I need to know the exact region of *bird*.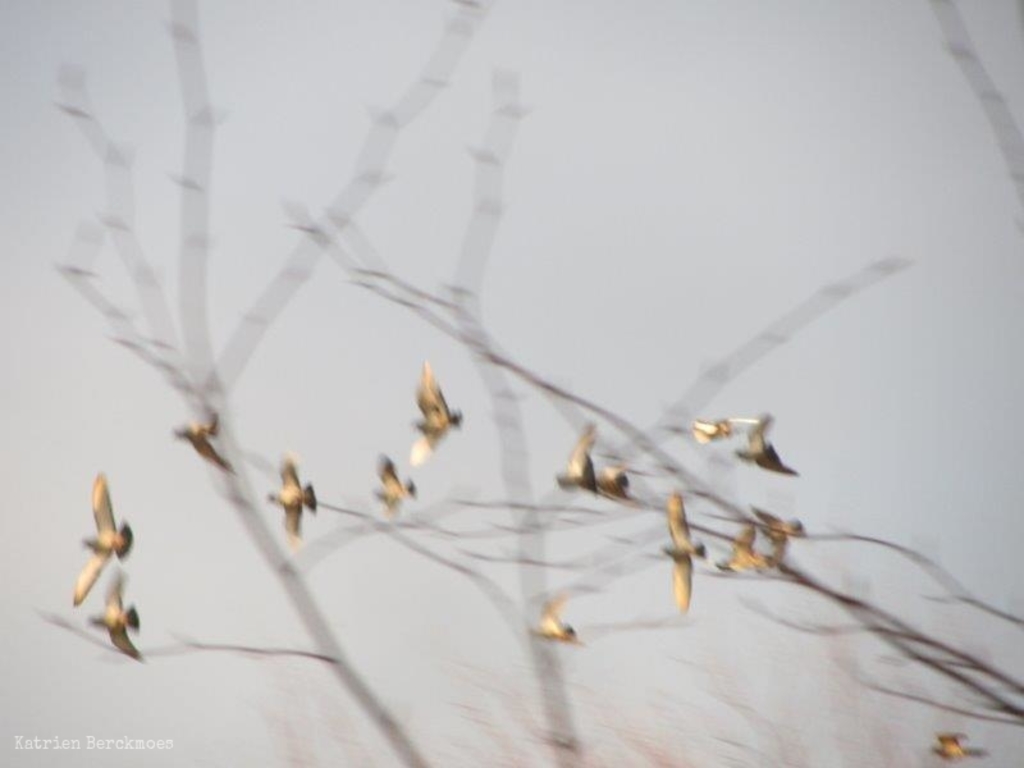
Region: l=750, t=498, r=805, b=563.
